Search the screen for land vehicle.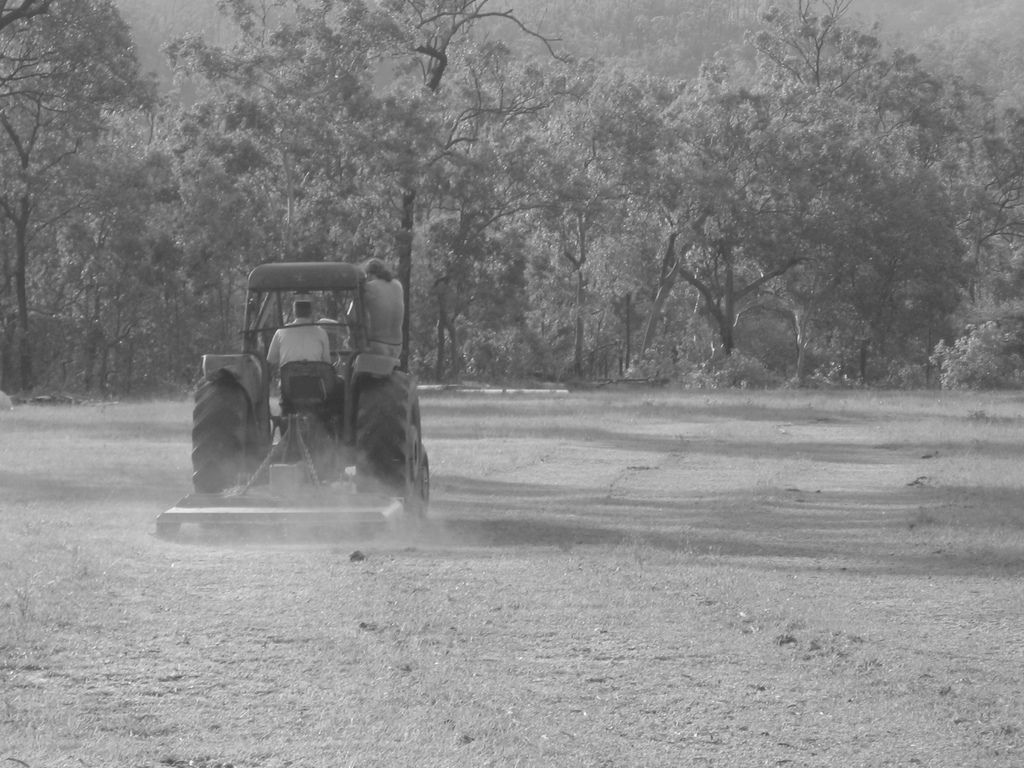
Found at bbox=[189, 253, 420, 547].
